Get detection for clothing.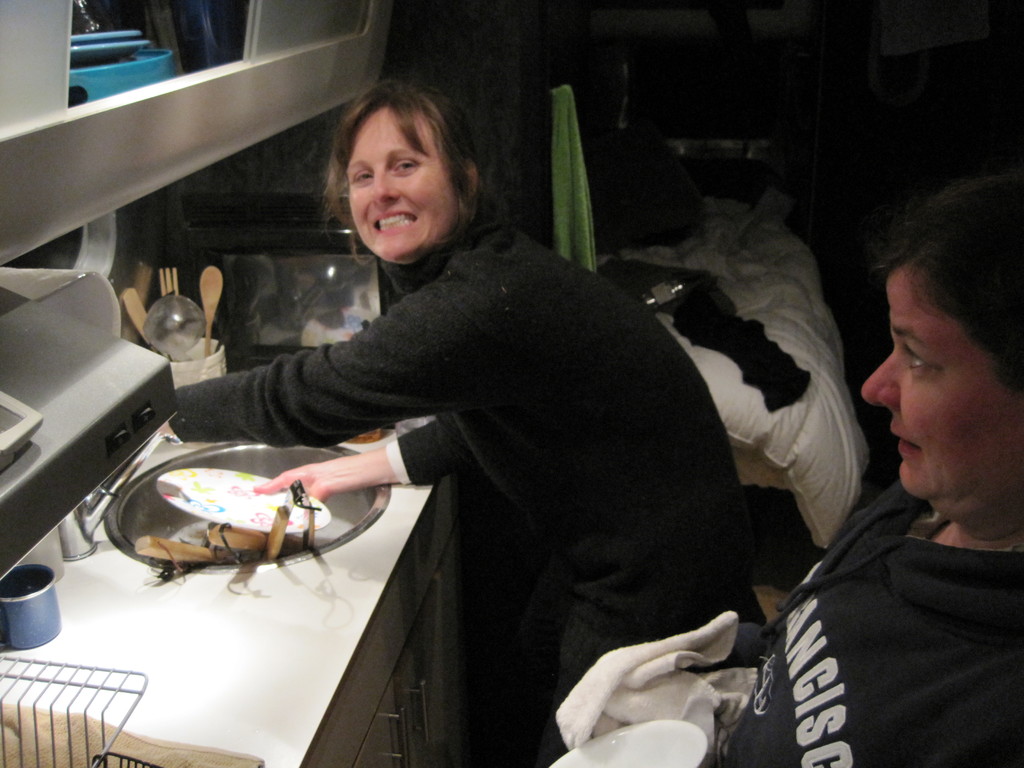
Detection: crop(216, 155, 769, 743).
